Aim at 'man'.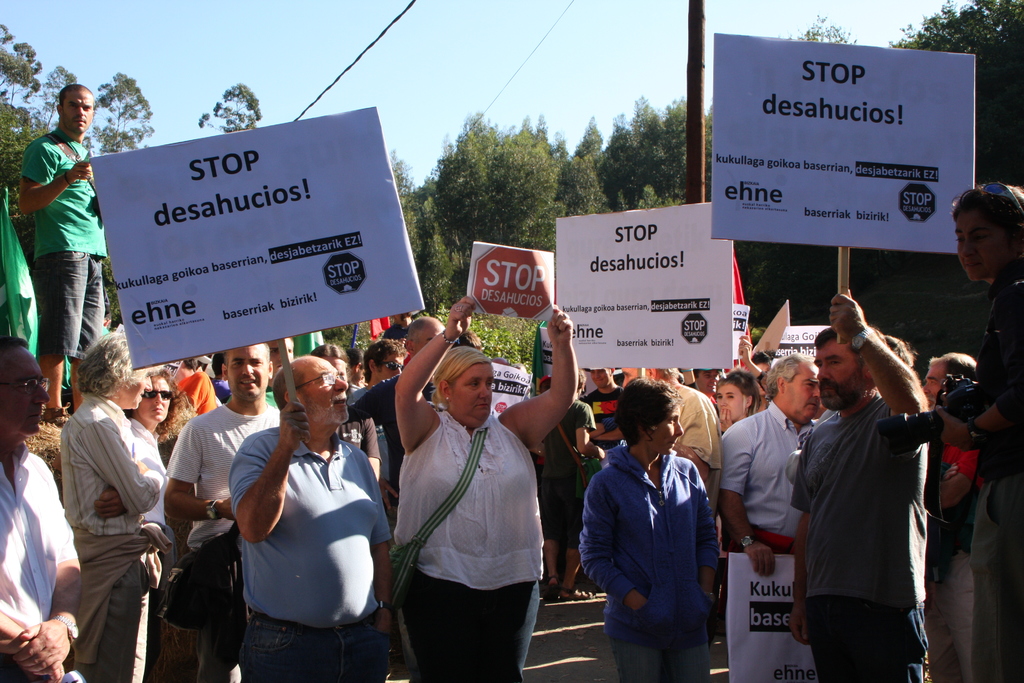
Aimed at select_region(717, 349, 824, 580).
